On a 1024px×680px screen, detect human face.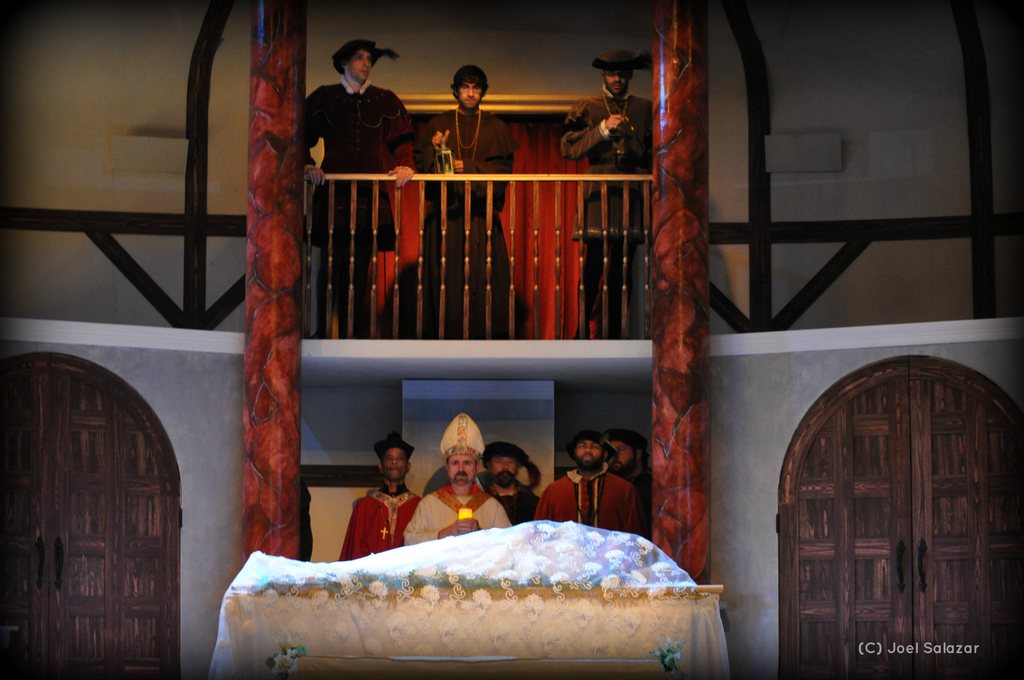
bbox(492, 458, 517, 485).
